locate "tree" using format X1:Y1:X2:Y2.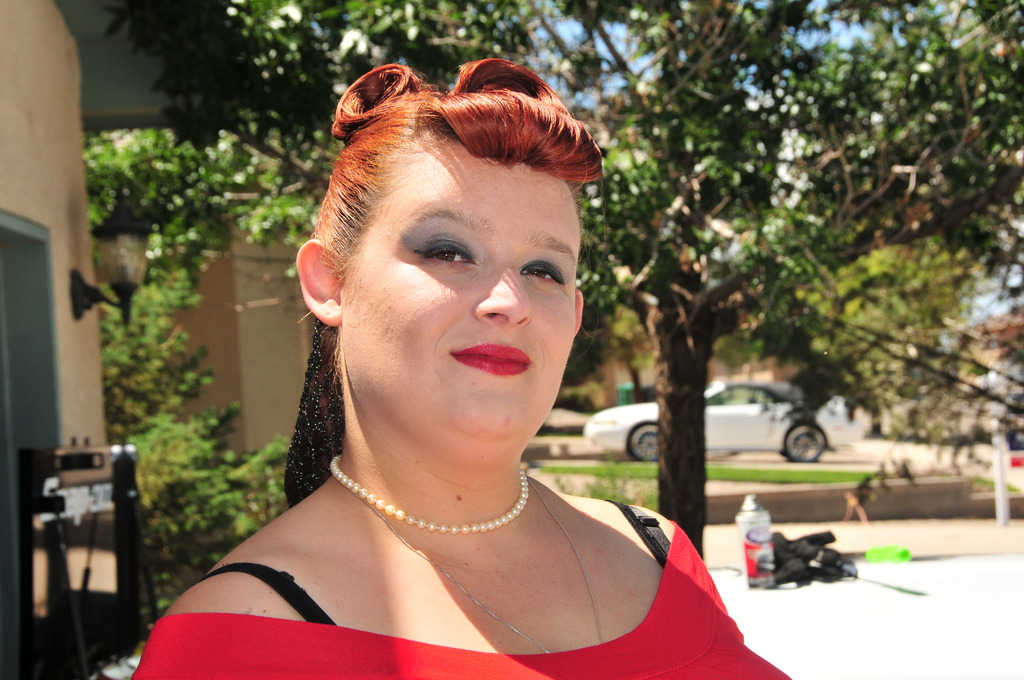
99:0:1023:566.
